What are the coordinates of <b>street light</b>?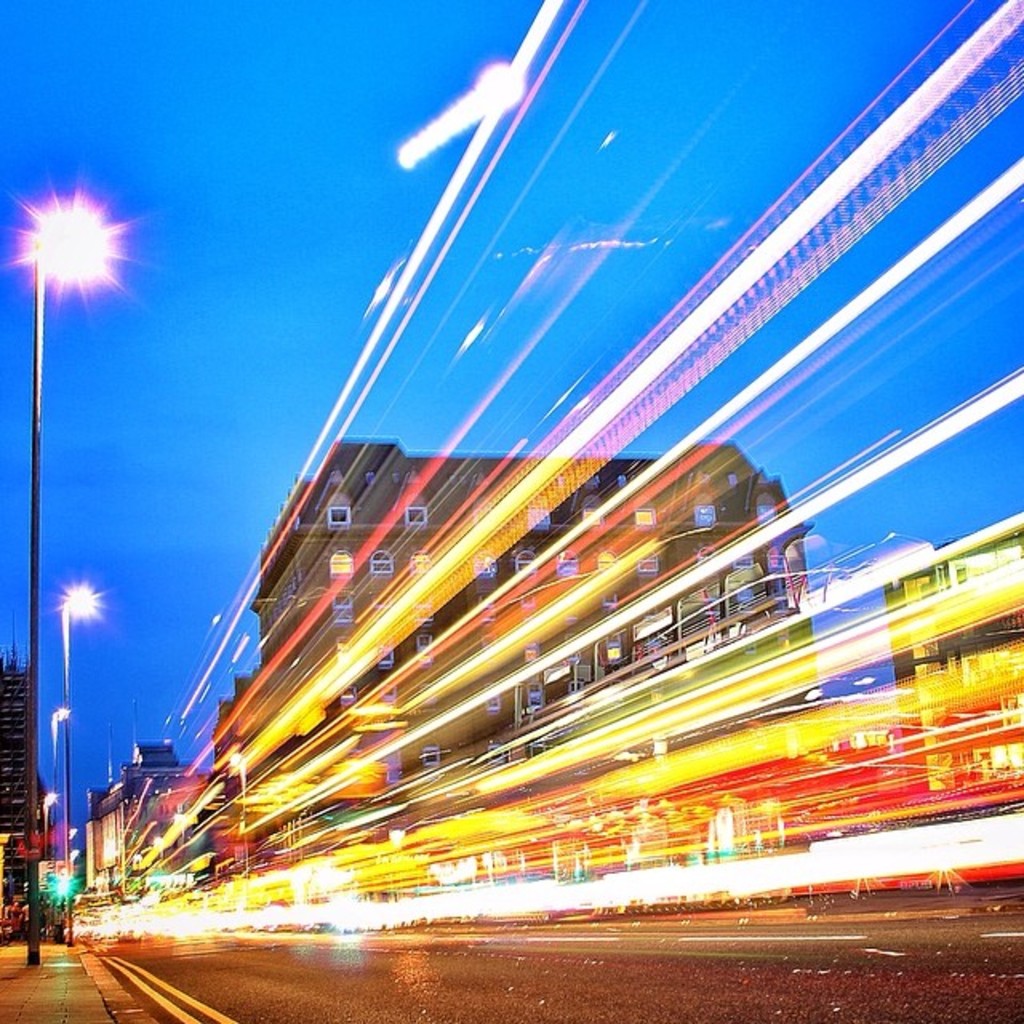
[left=64, top=584, right=114, bottom=939].
